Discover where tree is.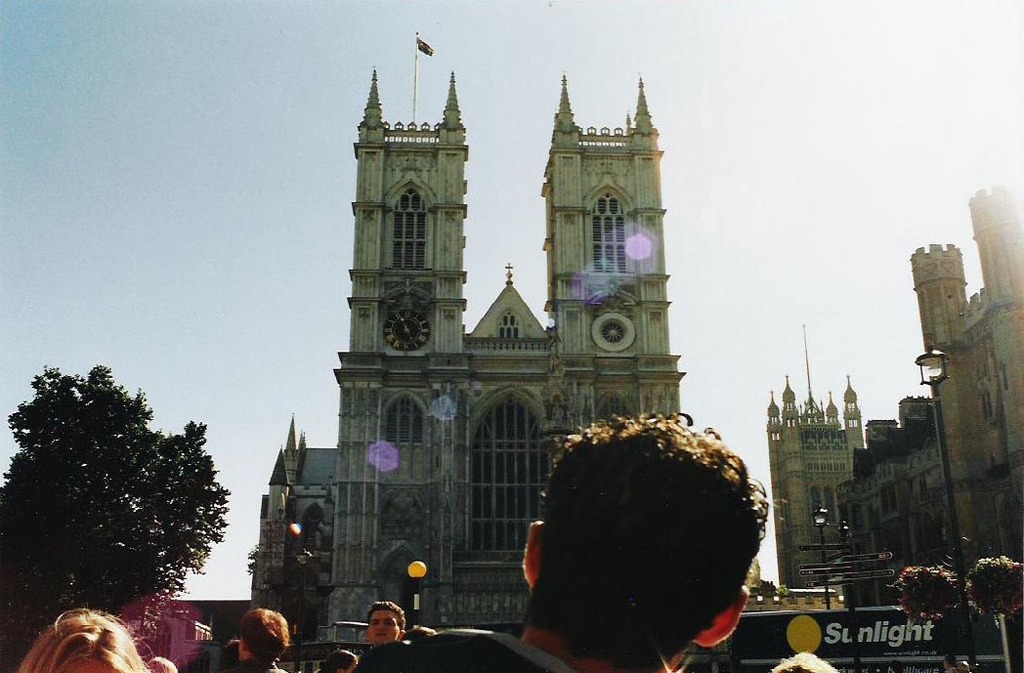
Discovered at {"x1": 20, "y1": 338, "x2": 241, "y2": 642}.
